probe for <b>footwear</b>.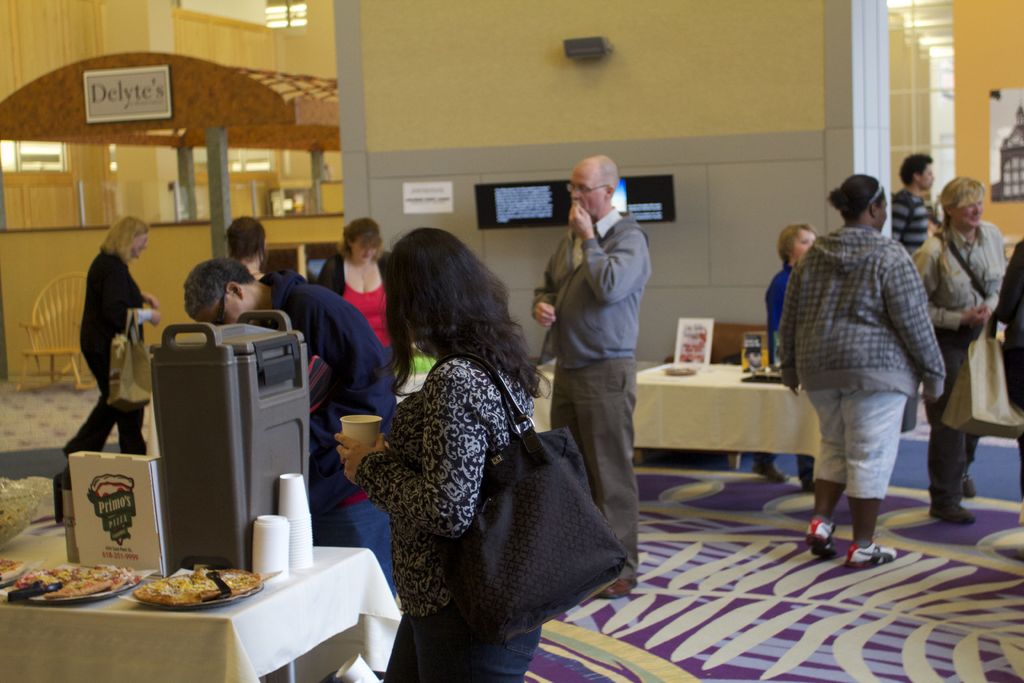
Probe result: (848, 545, 897, 567).
